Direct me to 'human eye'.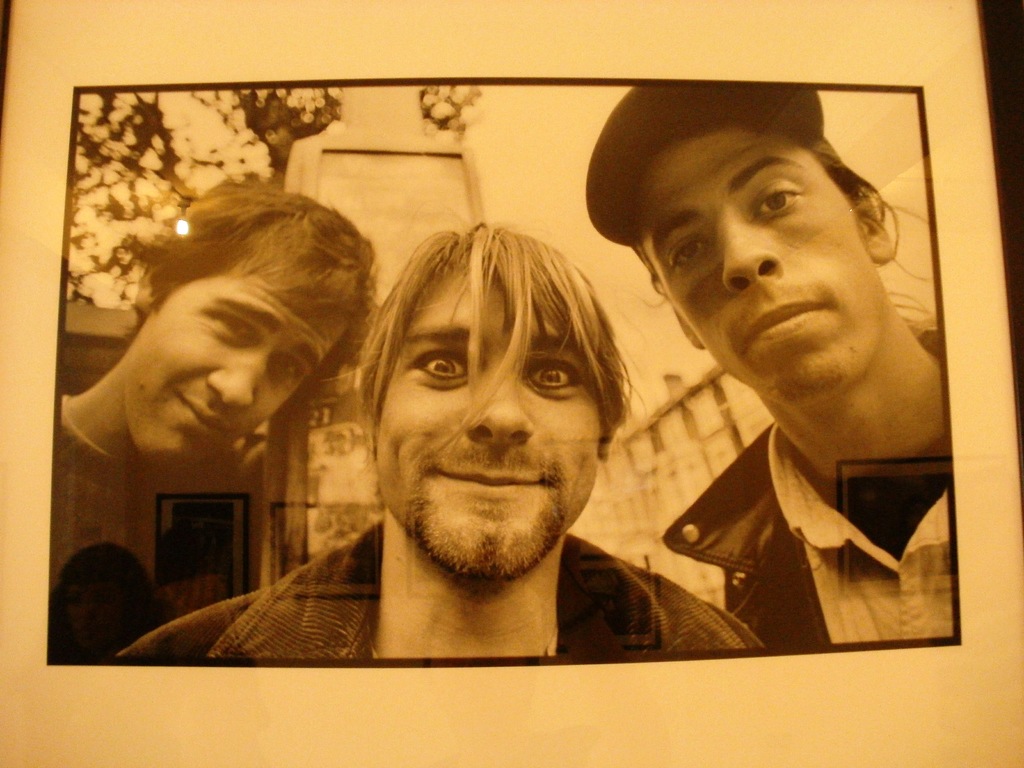
Direction: 522:342:587:401.
